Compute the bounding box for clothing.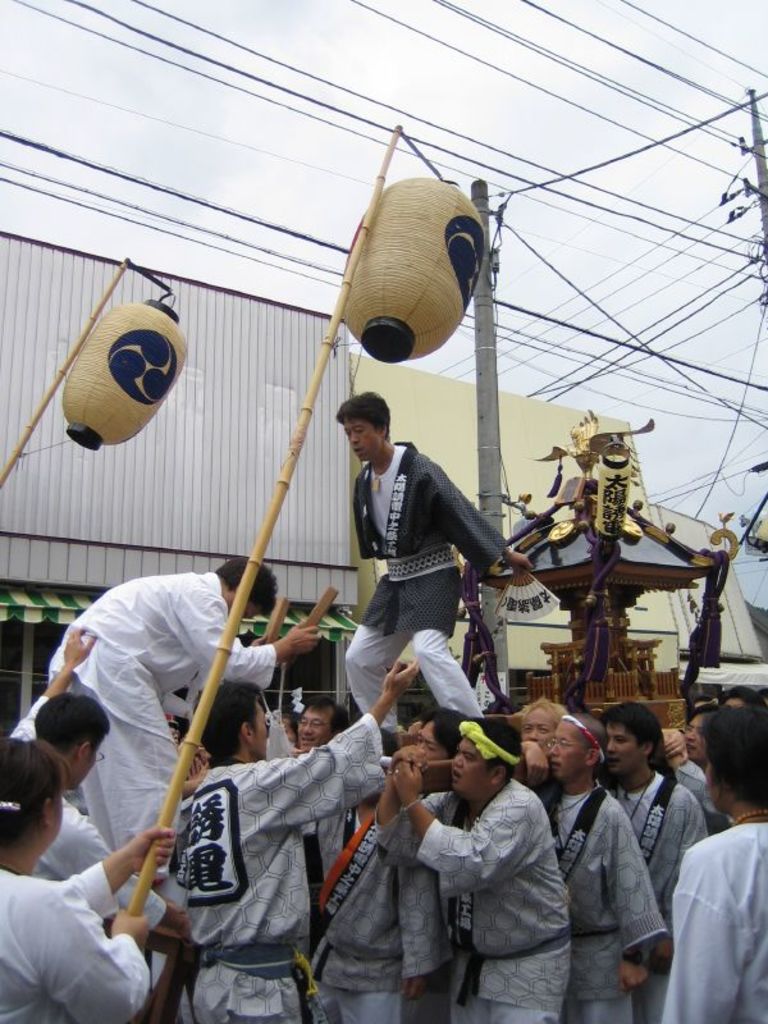
region(50, 573, 282, 869).
